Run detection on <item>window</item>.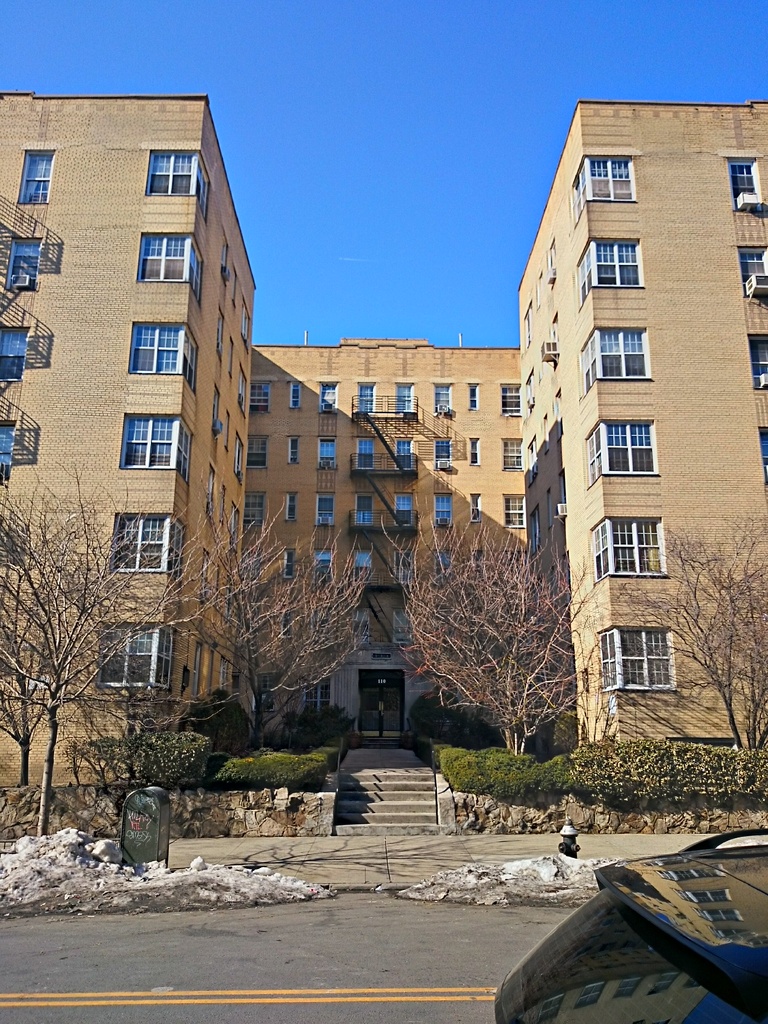
Result: locate(310, 382, 340, 412).
